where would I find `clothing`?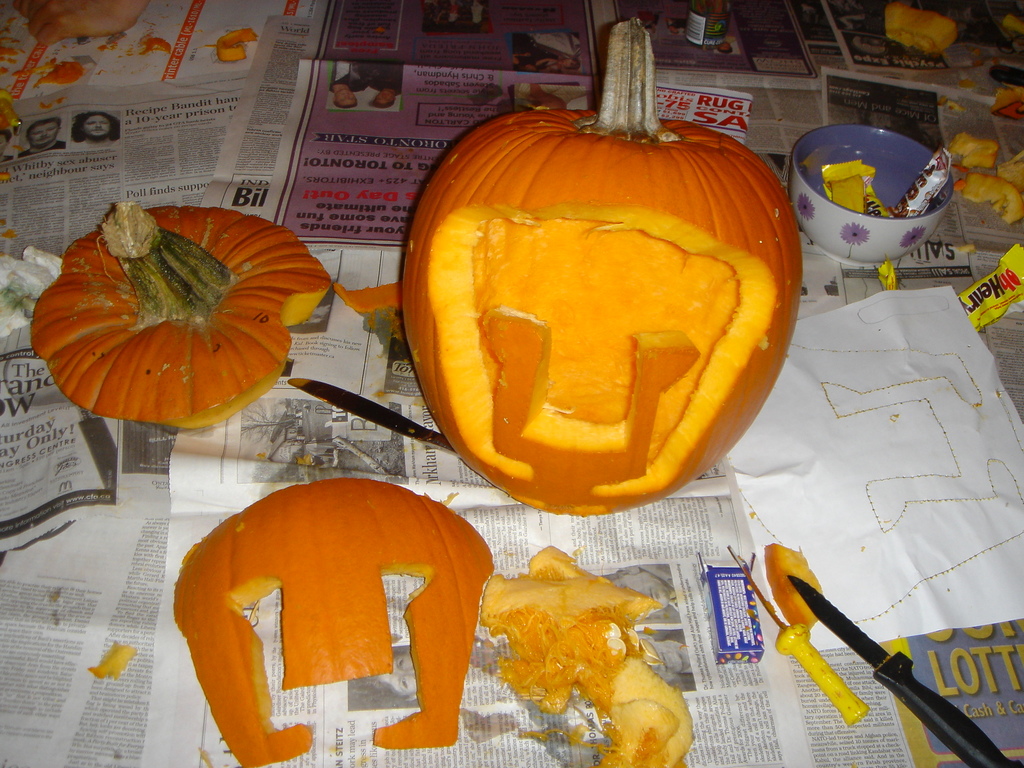
At bbox=(666, 17, 684, 29).
